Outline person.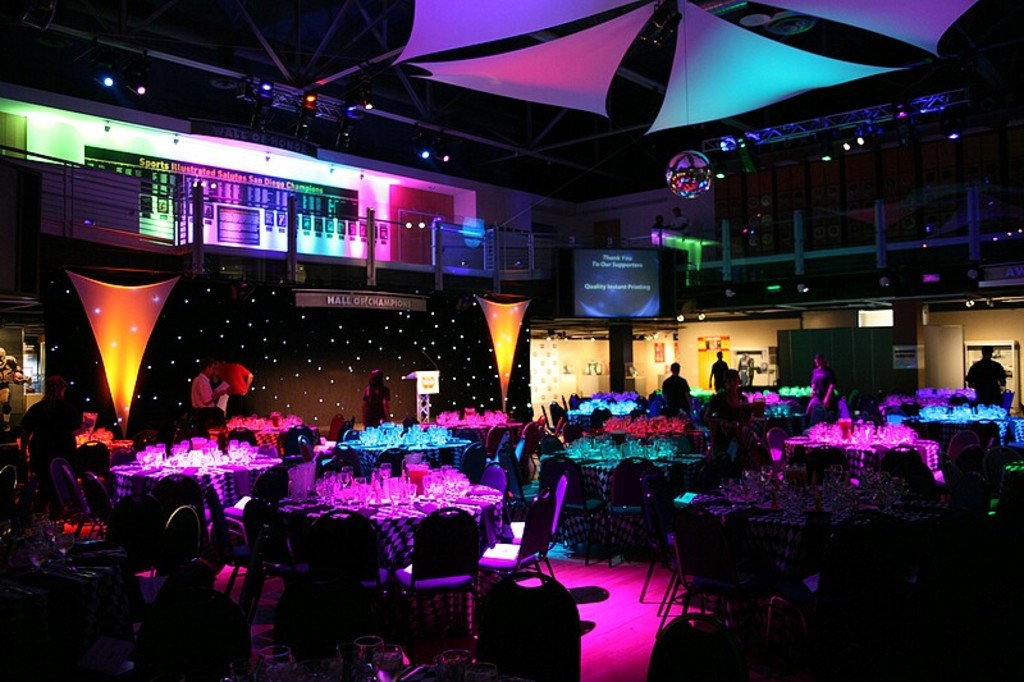
Outline: box(8, 353, 31, 431).
